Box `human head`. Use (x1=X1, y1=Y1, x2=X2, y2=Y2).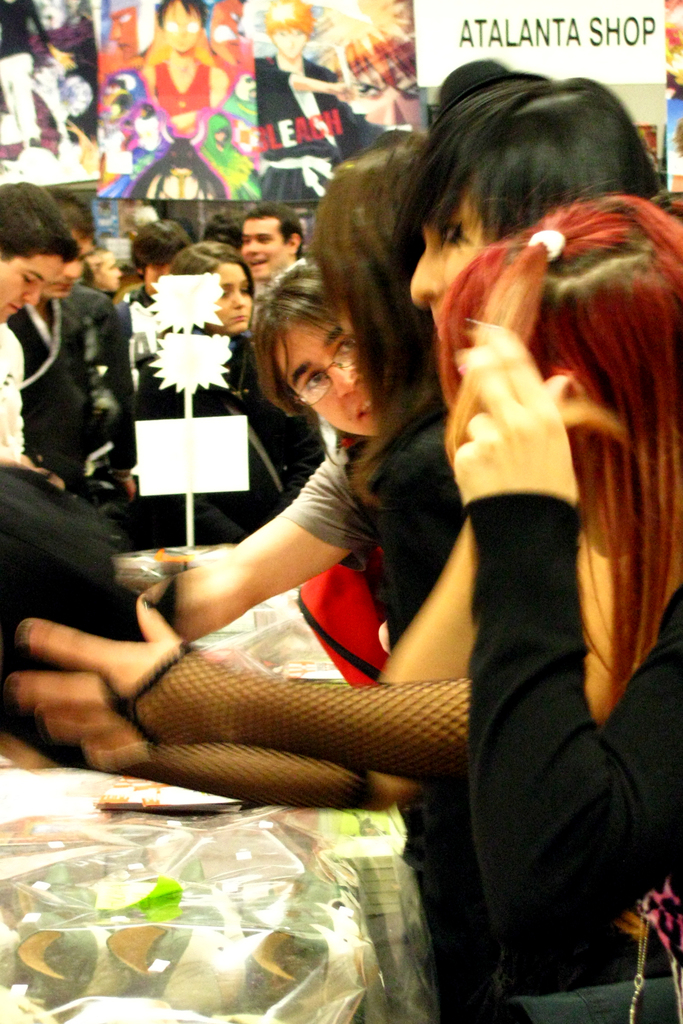
(x1=253, y1=256, x2=370, y2=441).
